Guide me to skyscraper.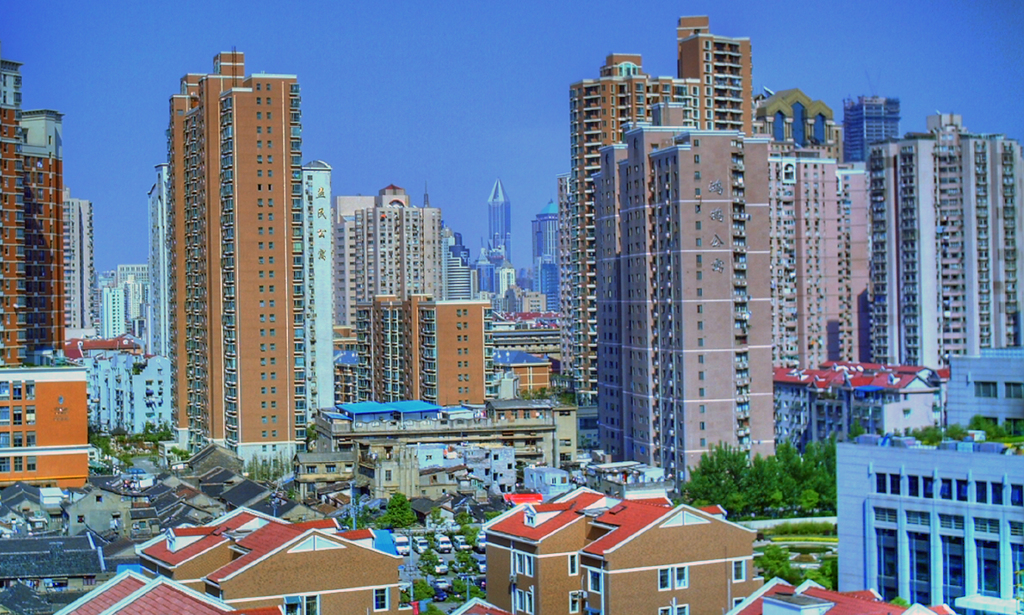
Guidance: crop(338, 170, 443, 339).
